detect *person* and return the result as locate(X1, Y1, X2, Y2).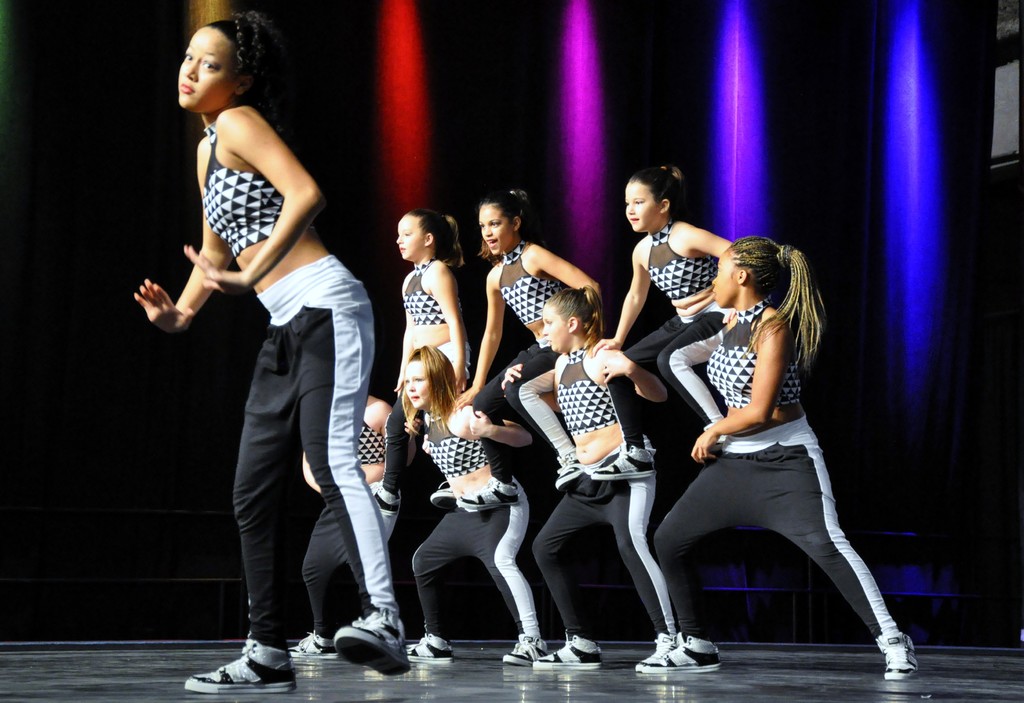
locate(392, 334, 554, 667).
